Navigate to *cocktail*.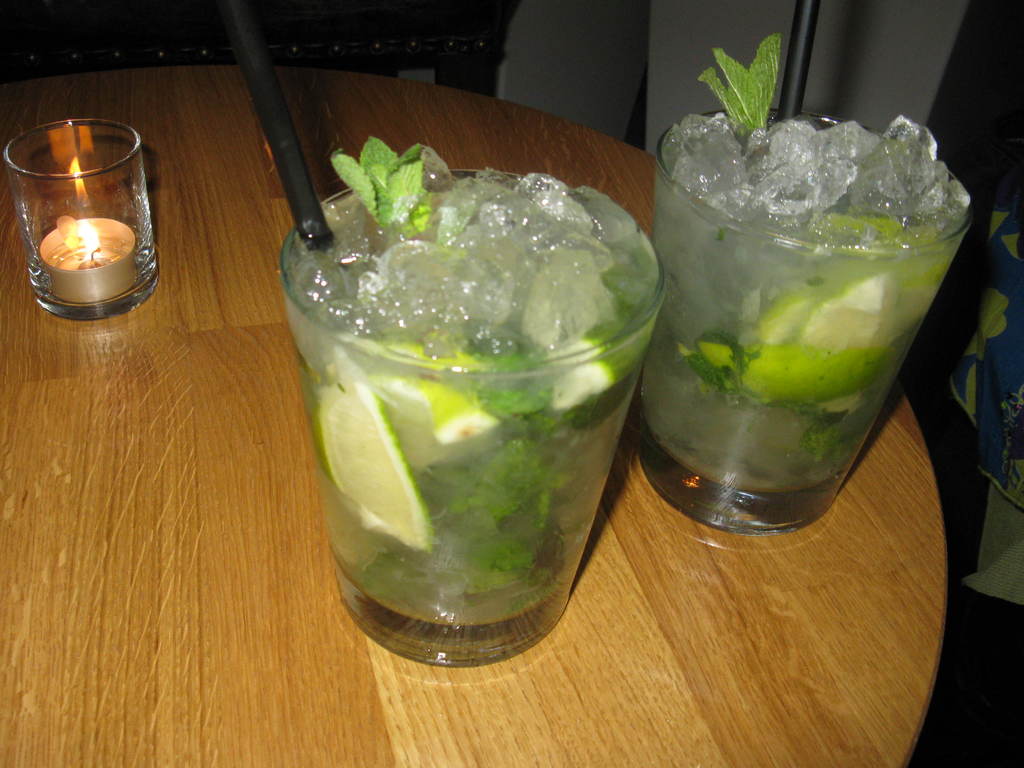
Navigation target: bbox(652, 111, 978, 539).
